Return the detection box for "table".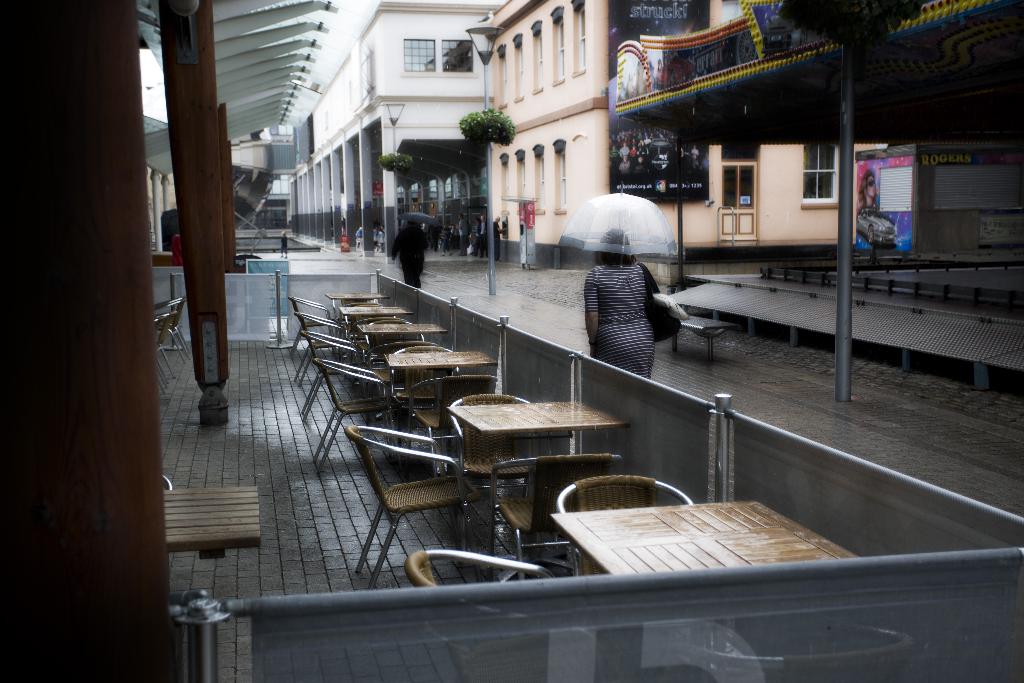
BBox(324, 295, 387, 299).
